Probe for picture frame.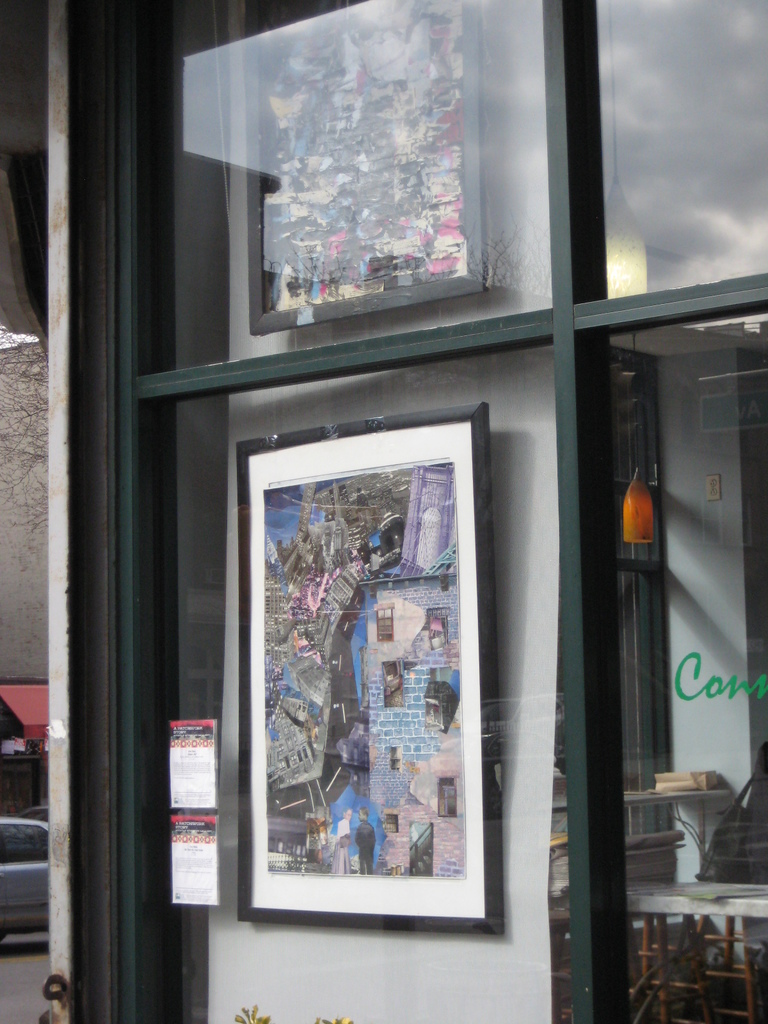
Probe result: box=[238, 407, 515, 940].
